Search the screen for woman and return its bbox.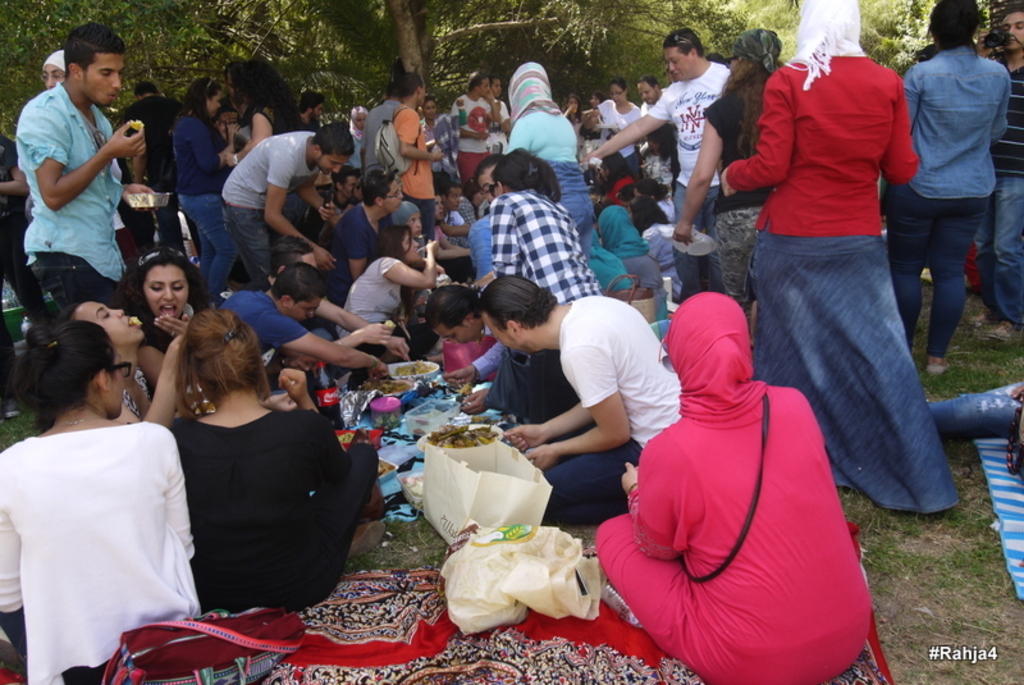
Found: 430:193:471:257.
